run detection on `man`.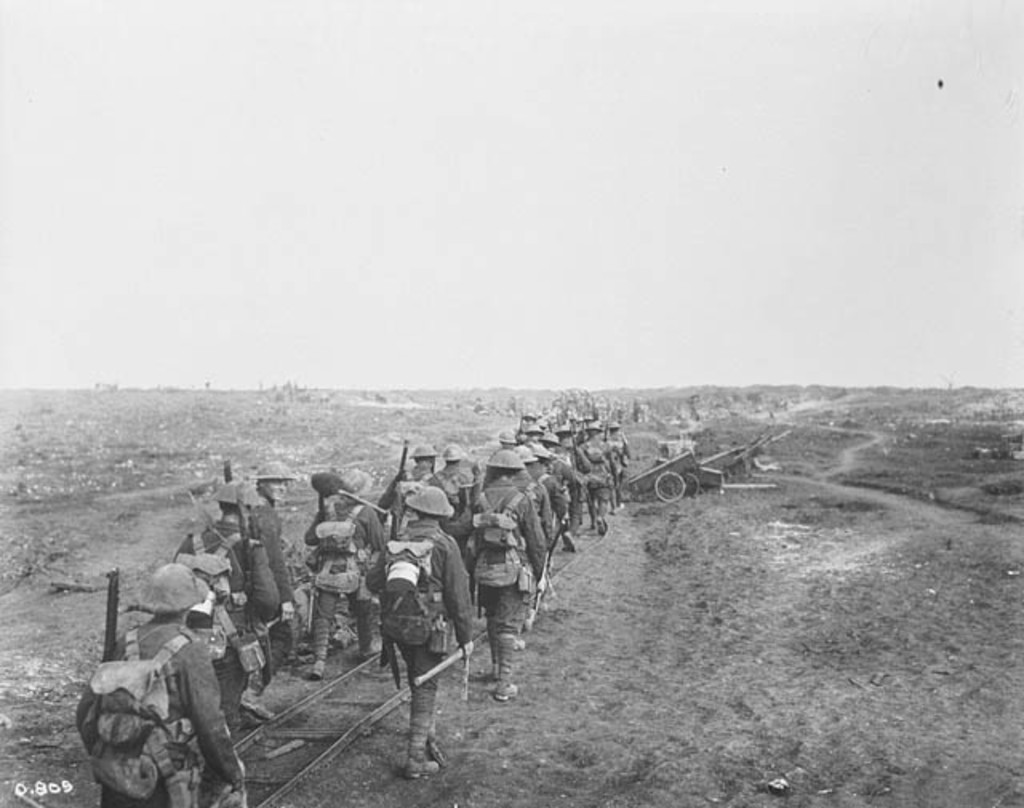
Result: region(245, 461, 298, 726).
